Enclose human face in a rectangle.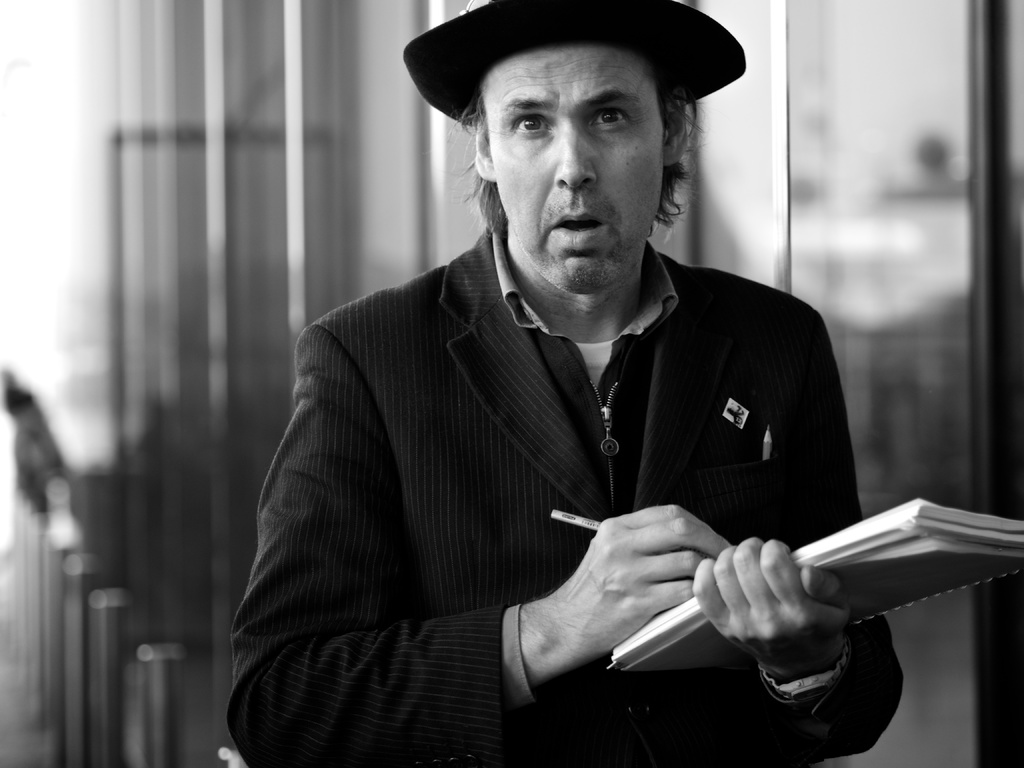
bbox=[479, 40, 664, 291].
